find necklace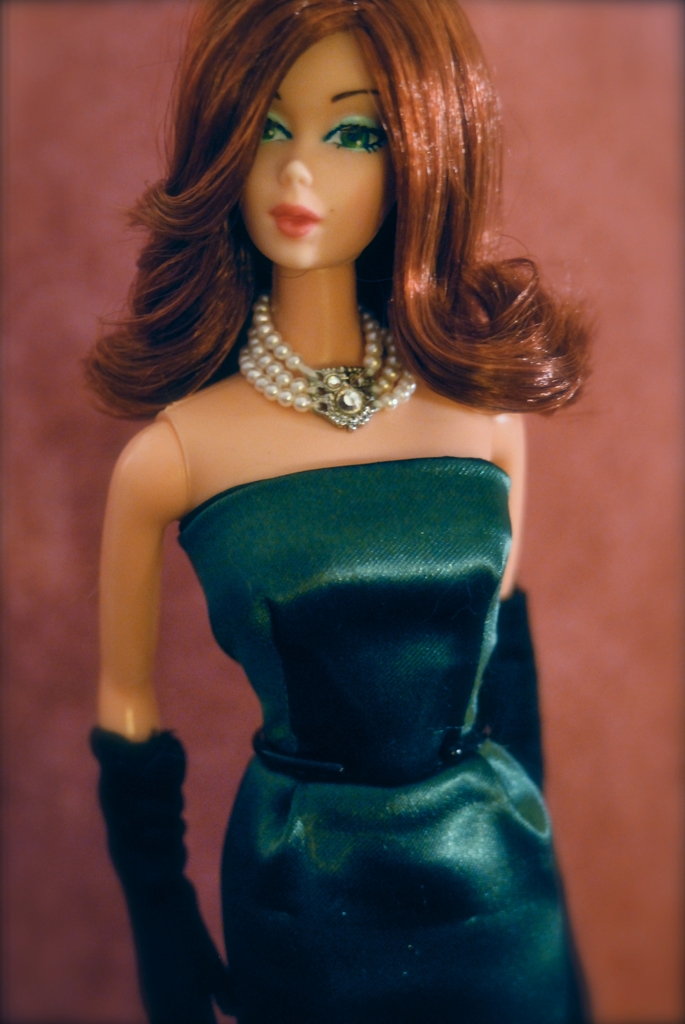
(239, 290, 420, 424)
